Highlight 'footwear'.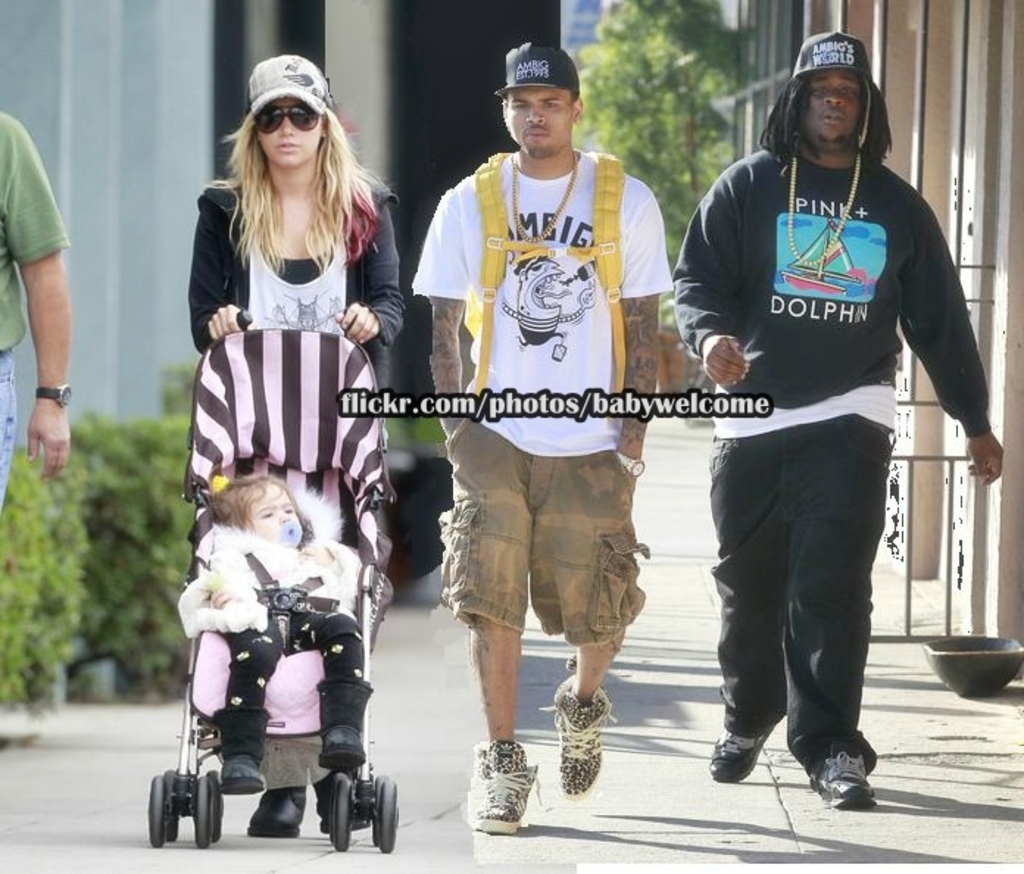
Highlighted region: <bbox>243, 783, 307, 840</bbox>.
